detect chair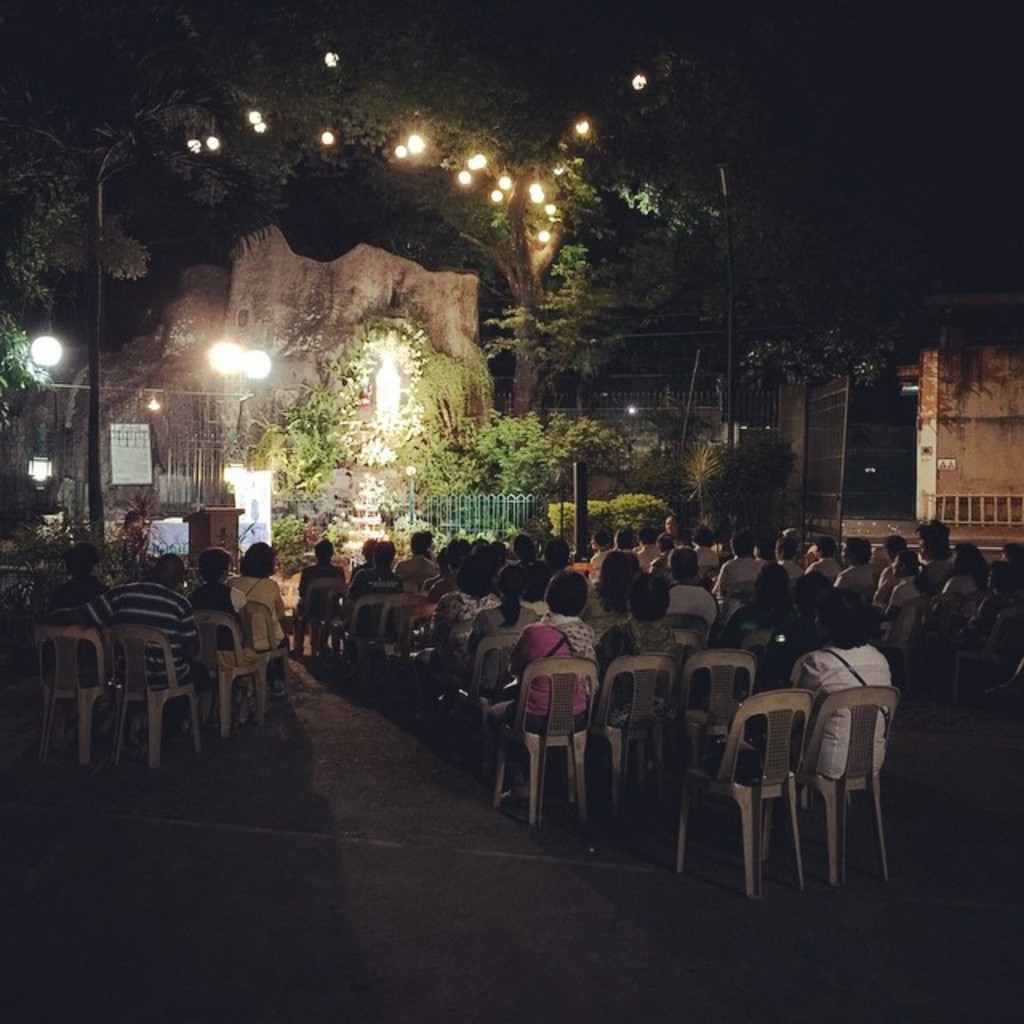
114,626,198,770
